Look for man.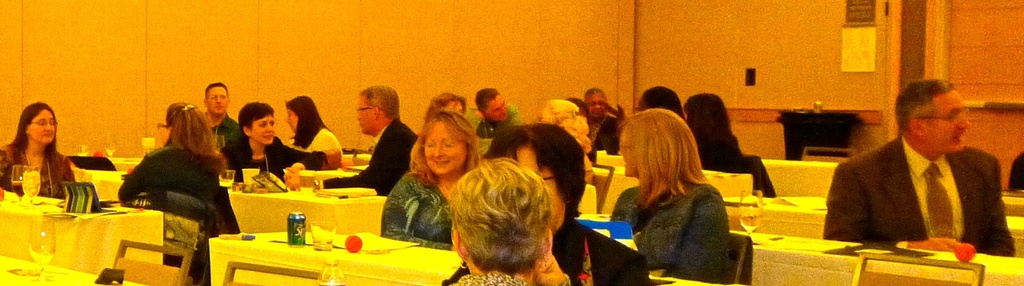
Found: BBox(203, 81, 242, 152).
